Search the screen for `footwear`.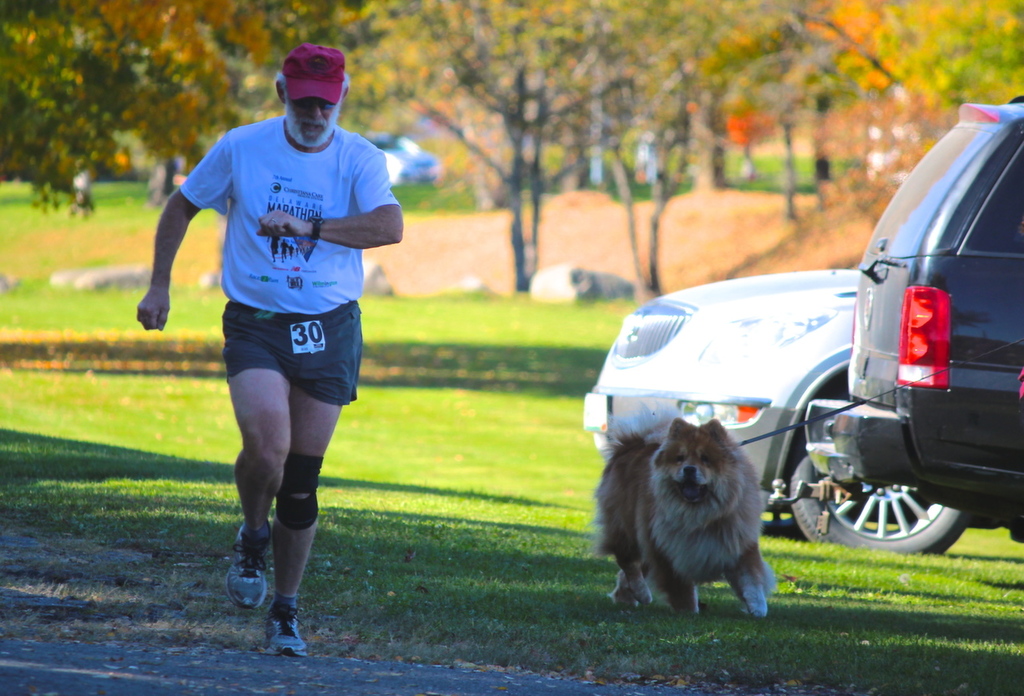
Found at {"x1": 220, "y1": 521, "x2": 270, "y2": 604}.
